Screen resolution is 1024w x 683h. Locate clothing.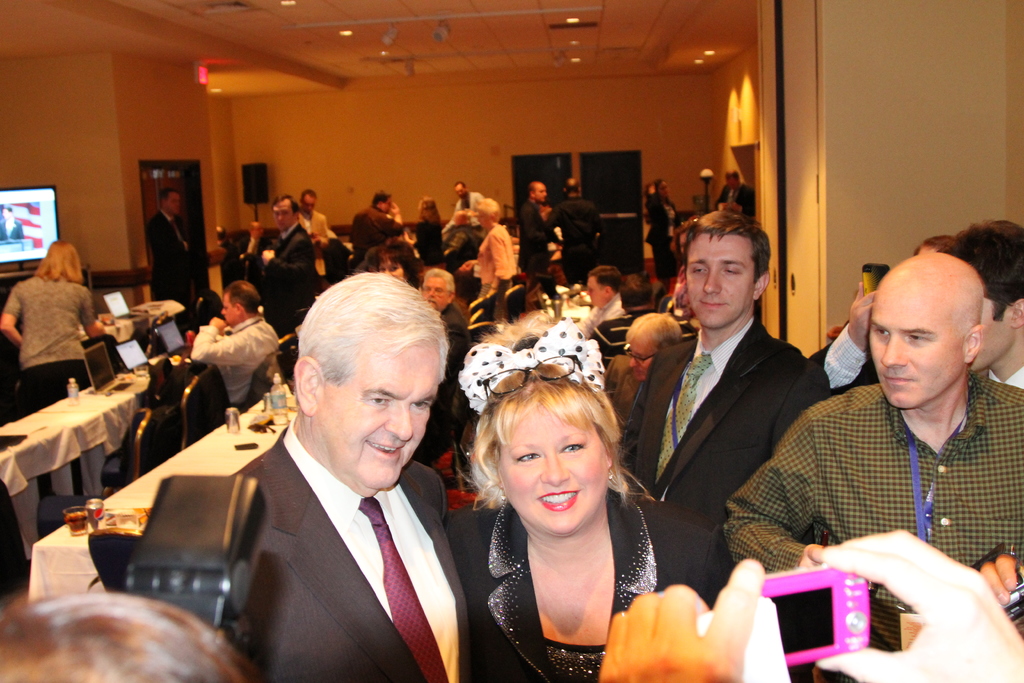
216/453/453/678.
